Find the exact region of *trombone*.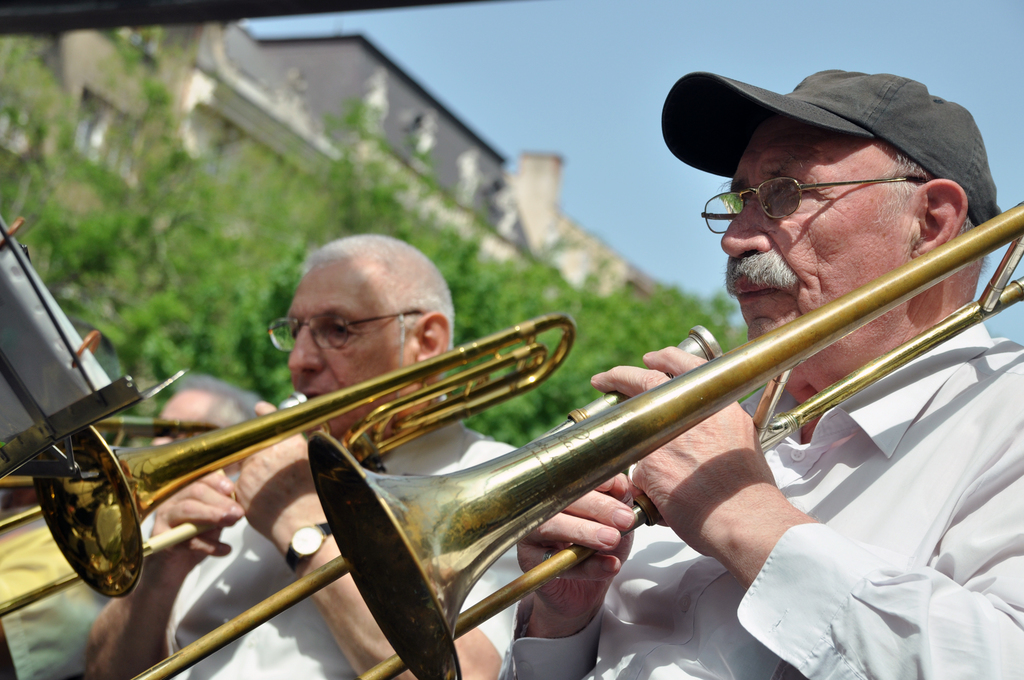
Exact region: (0, 312, 576, 615).
